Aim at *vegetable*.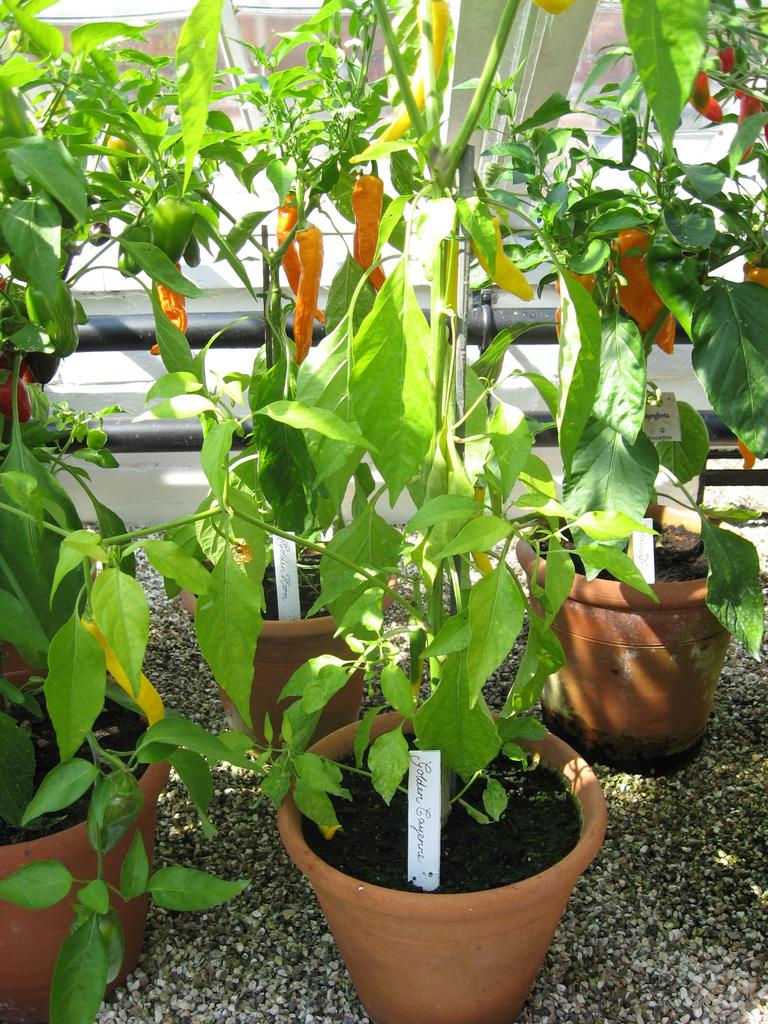
Aimed at x1=76 y1=904 x2=123 y2=987.
